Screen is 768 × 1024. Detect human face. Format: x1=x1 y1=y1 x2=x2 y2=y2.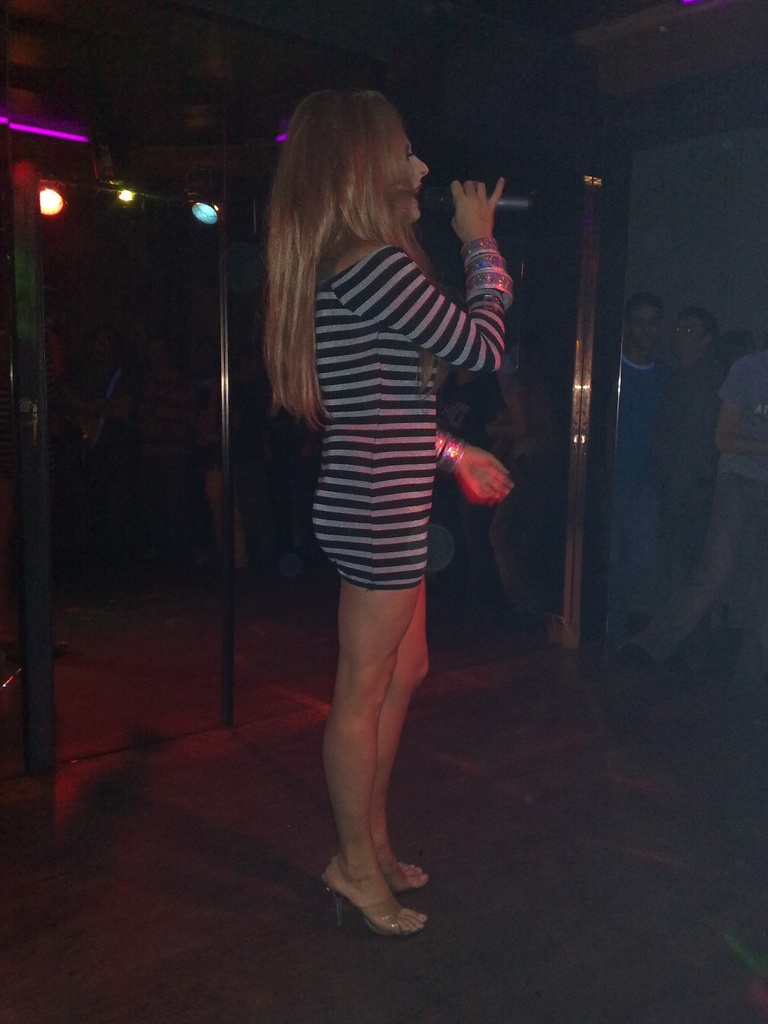
x1=403 y1=136 x2=428 y2=221.
